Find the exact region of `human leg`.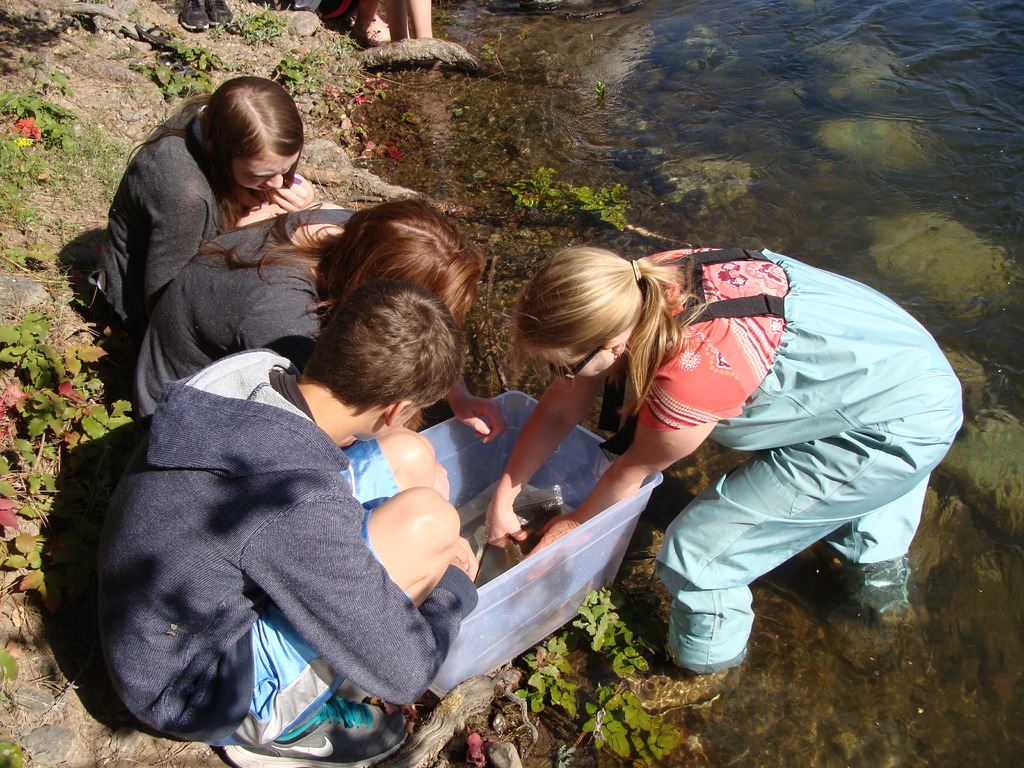
Exact region: pyautogui.locateOnScreen(826, 467, 929, 625).
